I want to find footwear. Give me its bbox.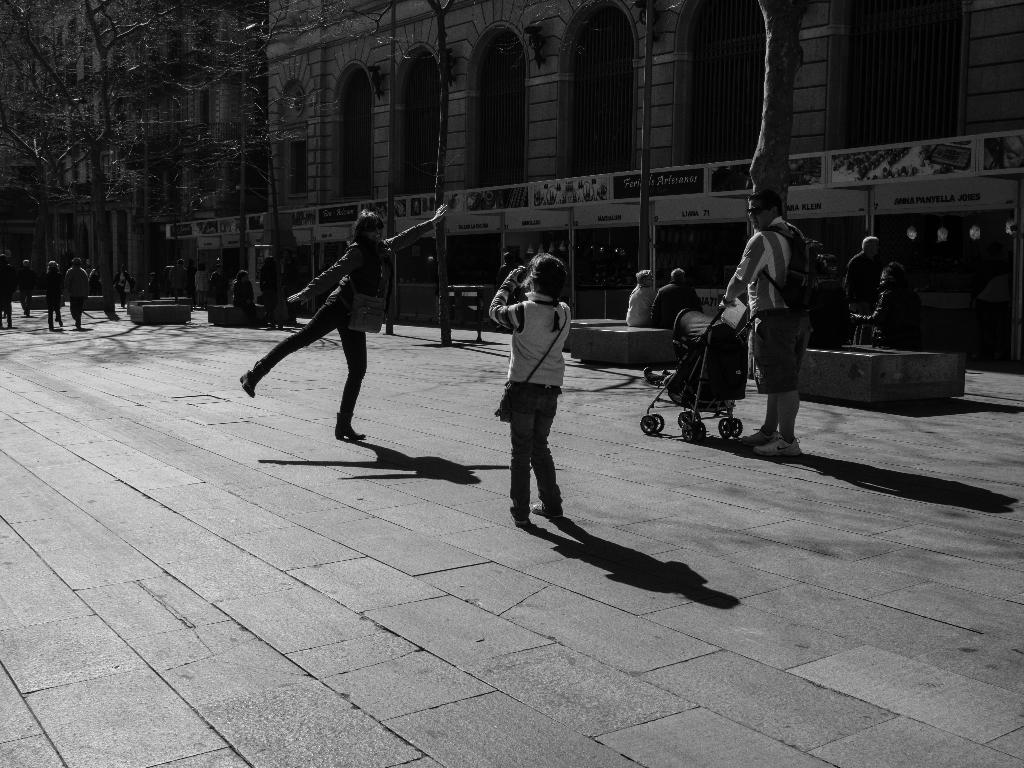
bbox=[511, 506, 525, 531].
